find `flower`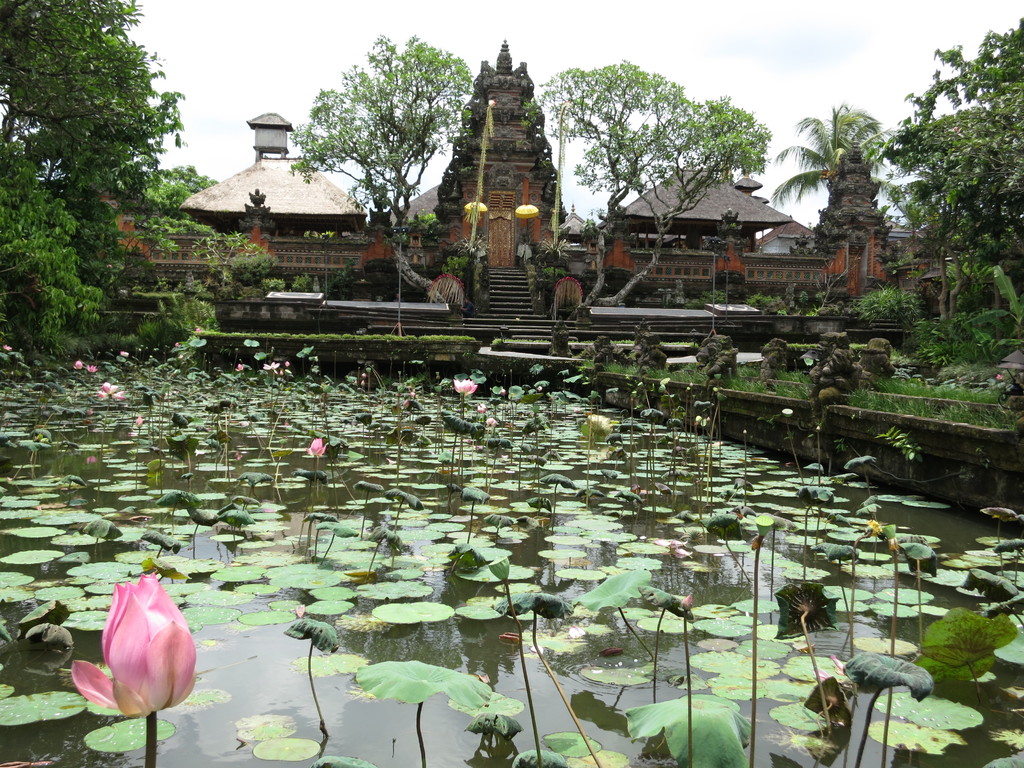
<box>408,392,413,397</box>
